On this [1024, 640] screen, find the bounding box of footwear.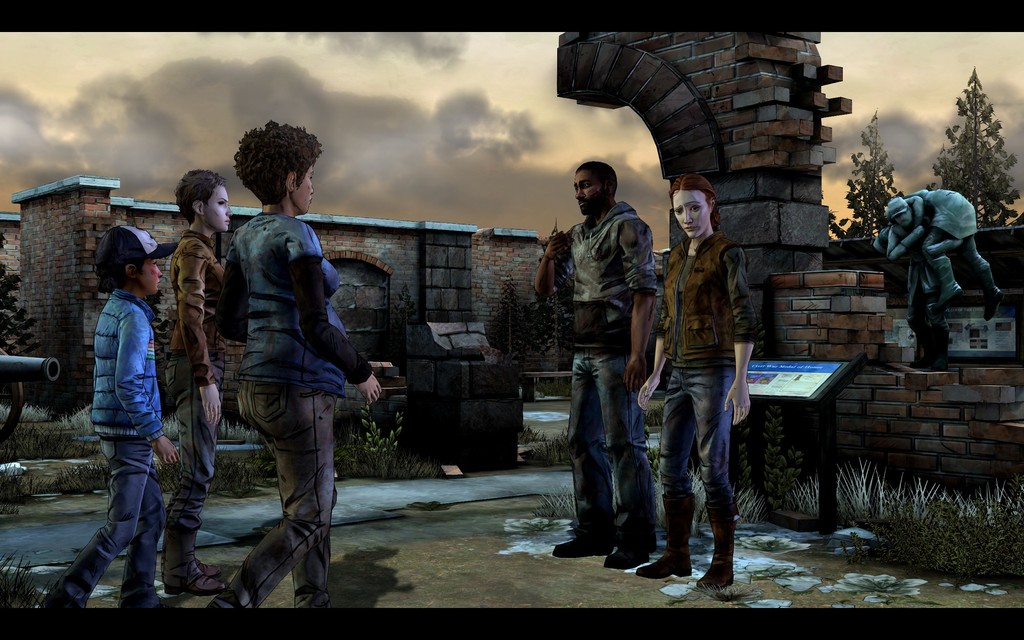
Bounding box: [left=553, top=535, right=614, bottom=556].
